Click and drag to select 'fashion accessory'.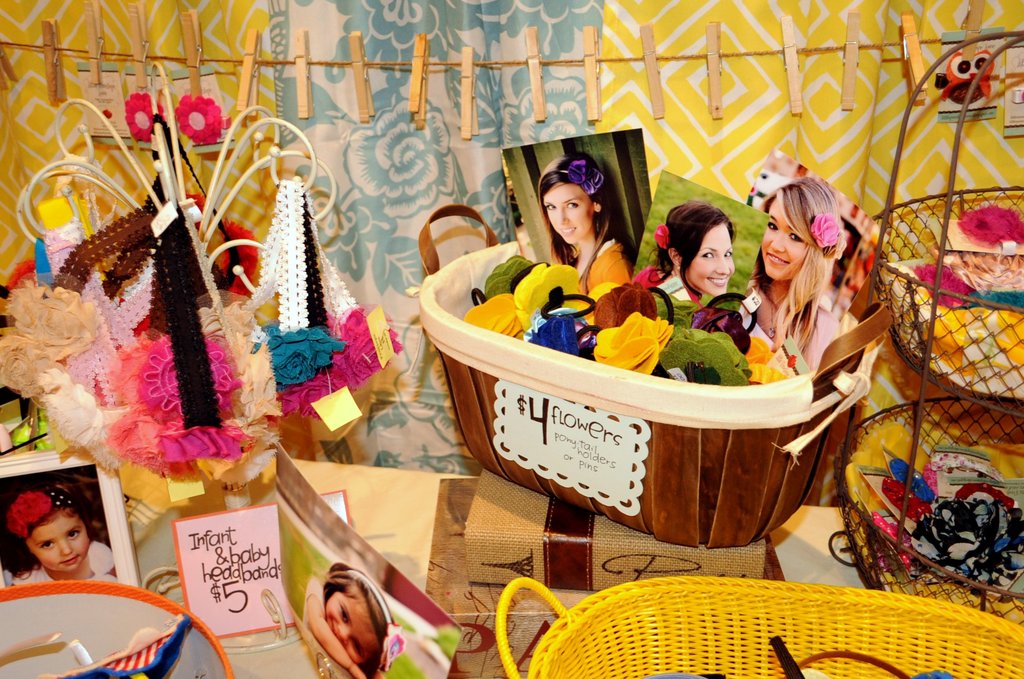
Selection: 556:153:603:191.
